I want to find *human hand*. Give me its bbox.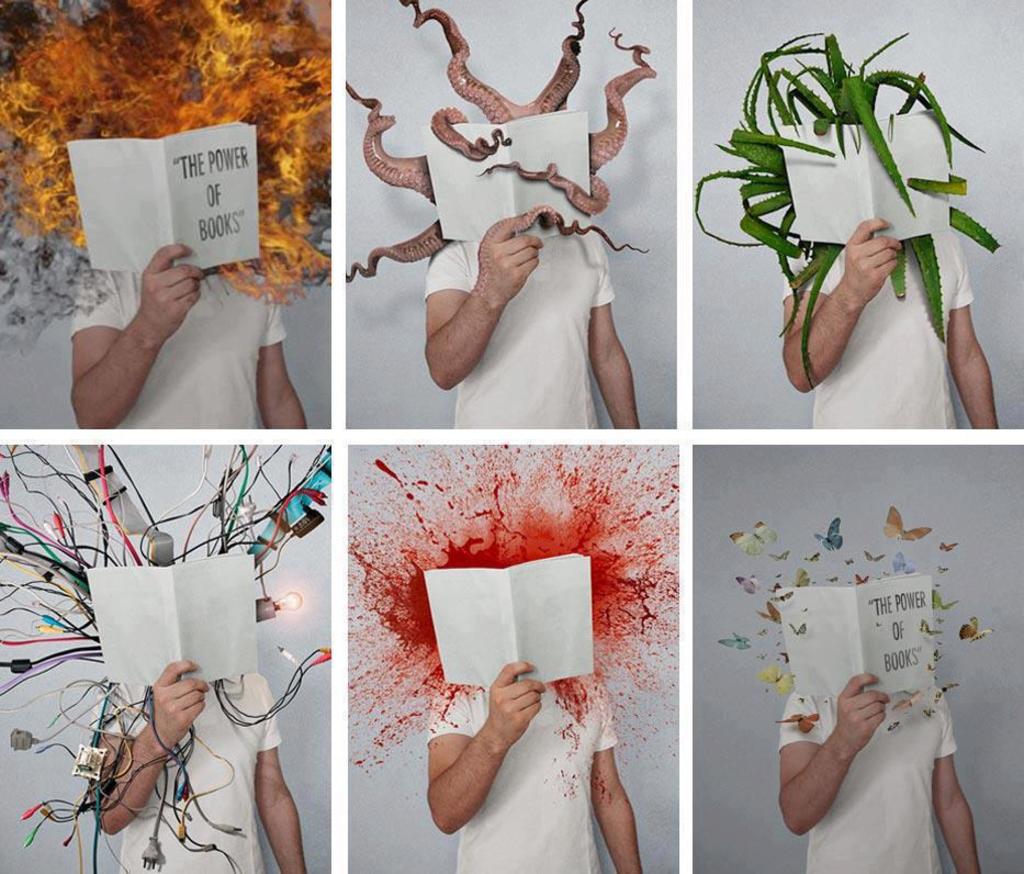
x1=148 y1=657 x2=211 y2=743.
